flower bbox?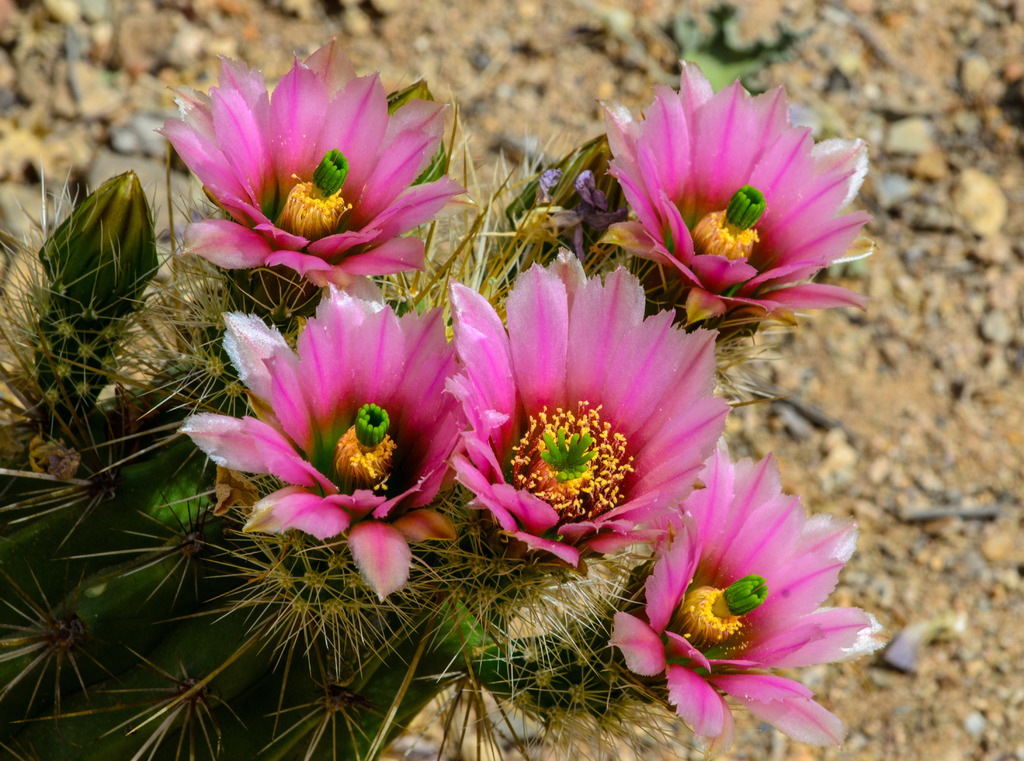
crop(149, 35, 465, 325)
